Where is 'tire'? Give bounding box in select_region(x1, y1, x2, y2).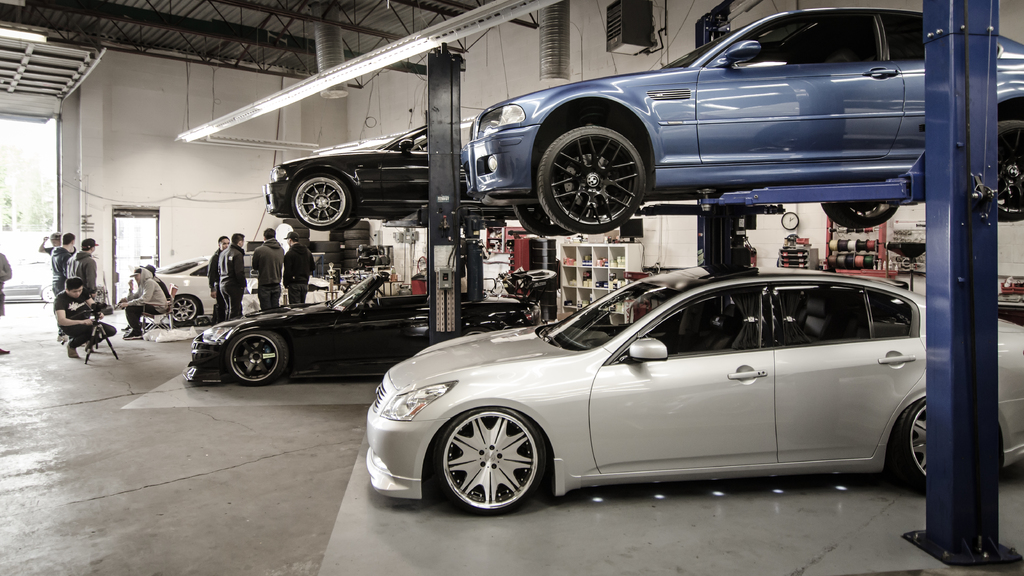
select_region(427, 406, 547, 516).
